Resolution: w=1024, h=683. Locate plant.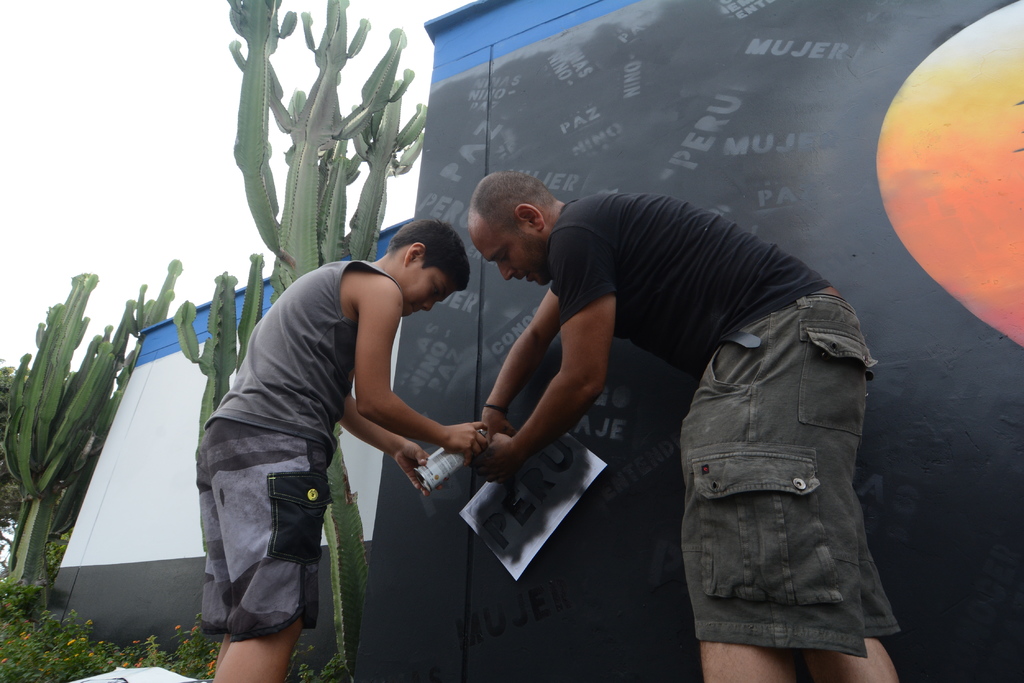
locate(178, 252, 265, 458).
